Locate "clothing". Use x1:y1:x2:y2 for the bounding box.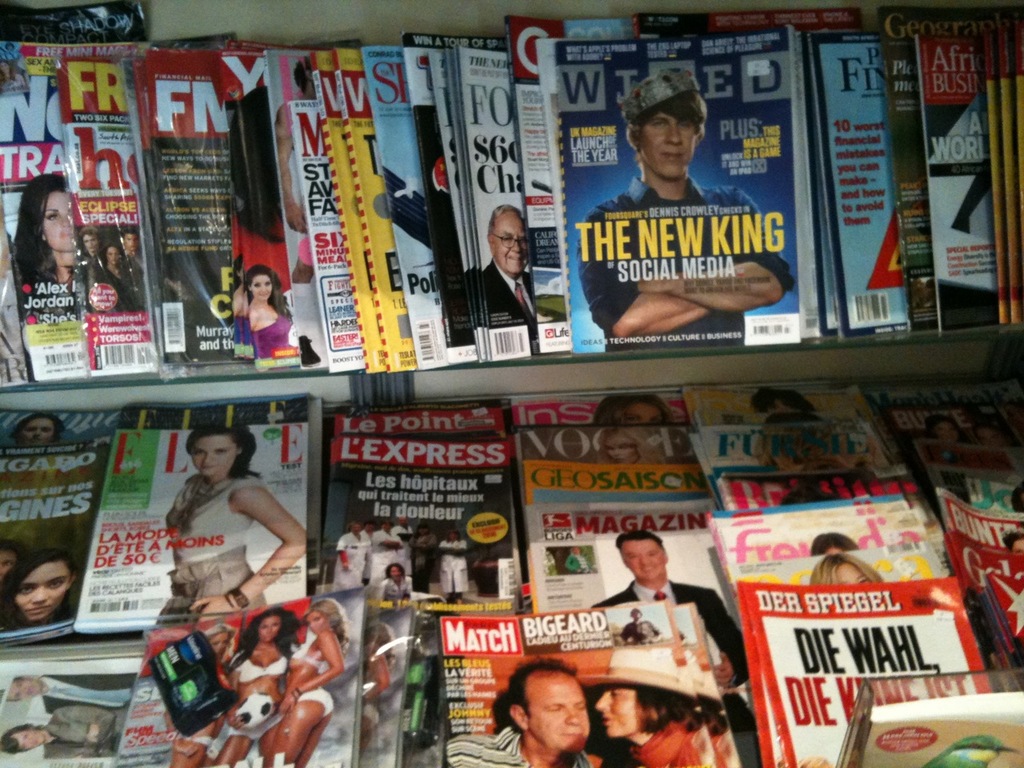
226:650:287:741.
